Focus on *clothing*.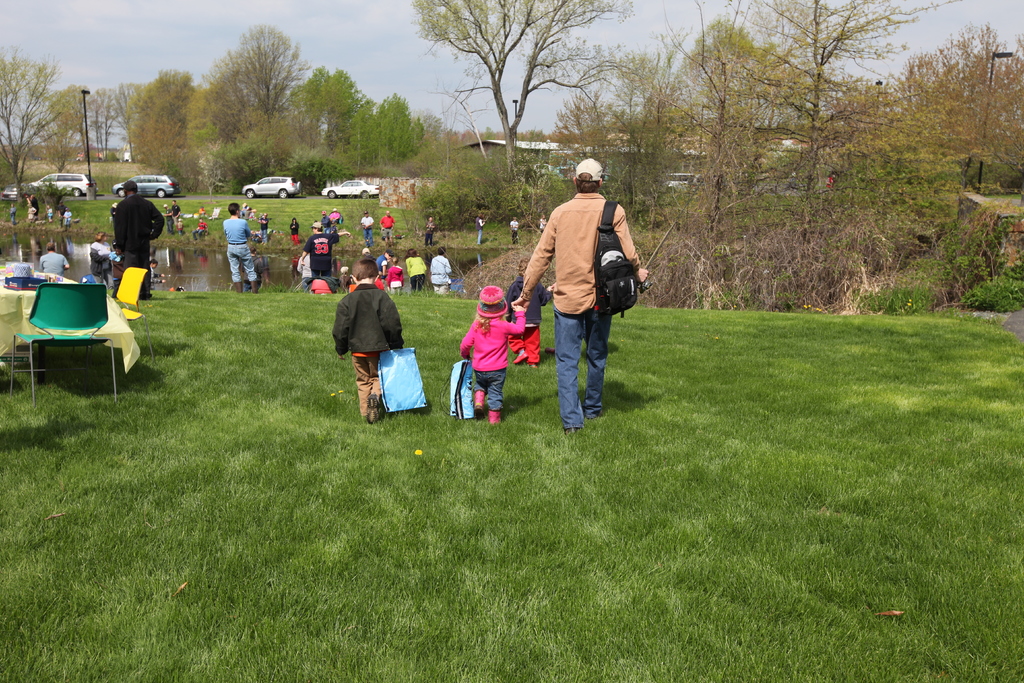
Focused at [113, 193, 166, 297].
